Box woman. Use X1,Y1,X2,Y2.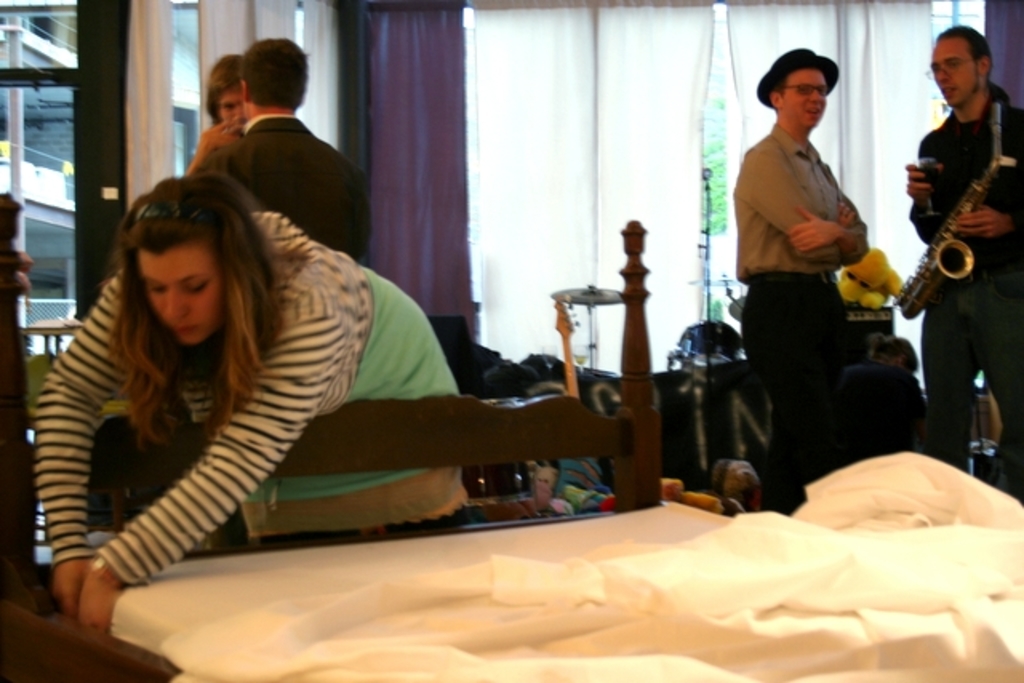
18,152,488,638.
